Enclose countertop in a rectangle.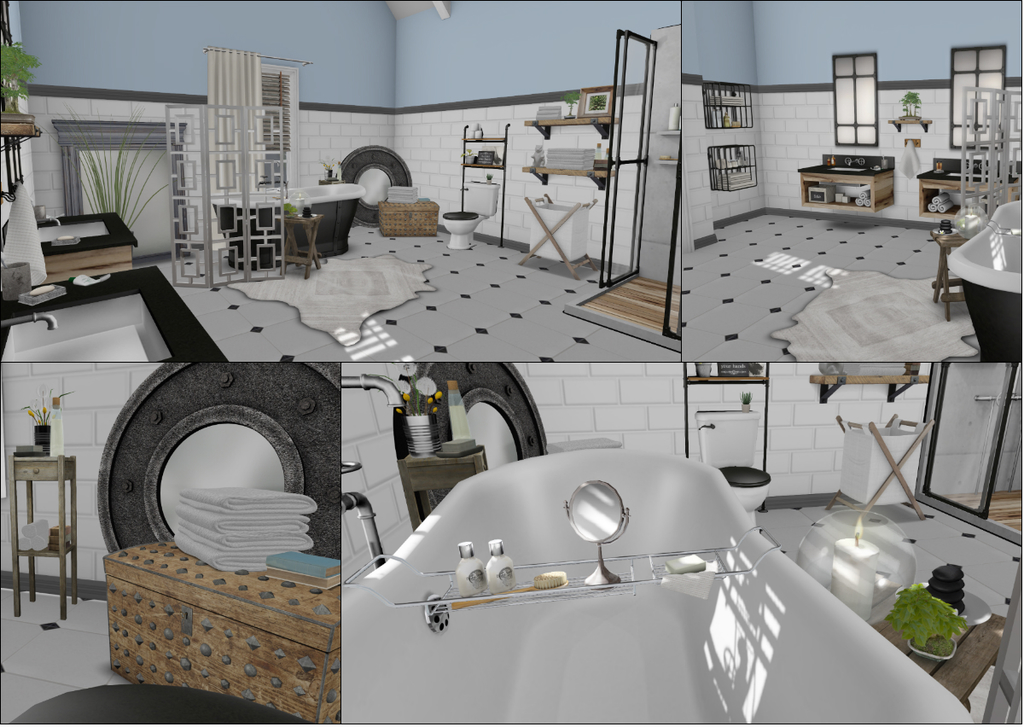
bbox(108, 538, 337, 647).
